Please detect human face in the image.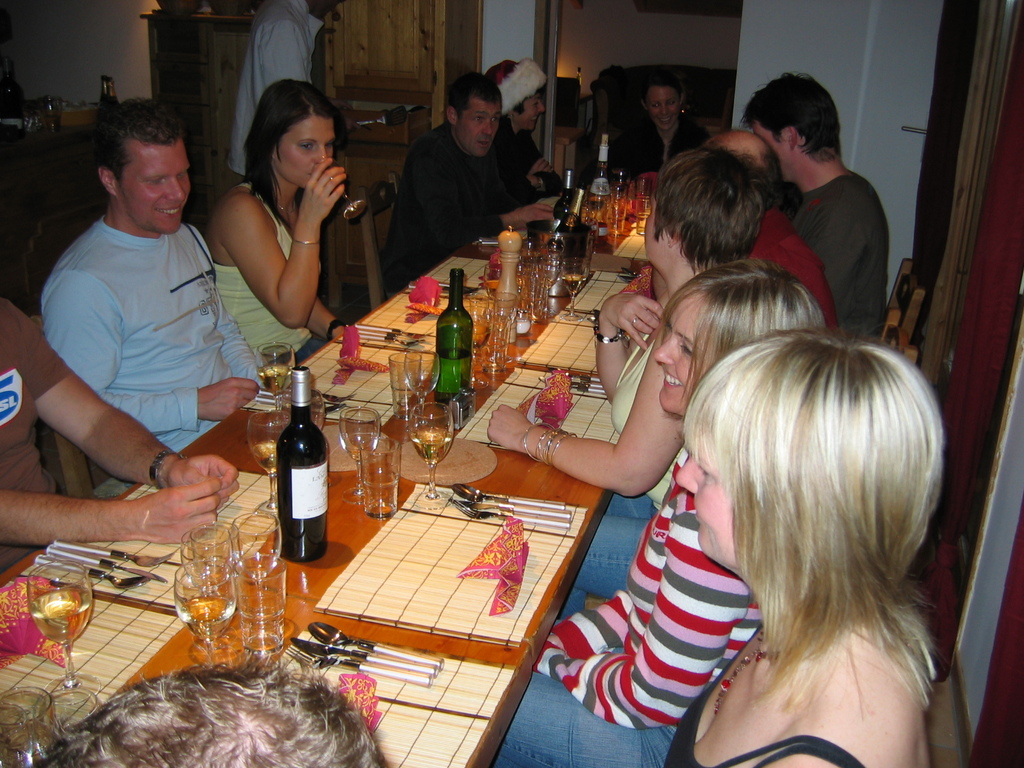
box=[125, 148, 199, 236].
